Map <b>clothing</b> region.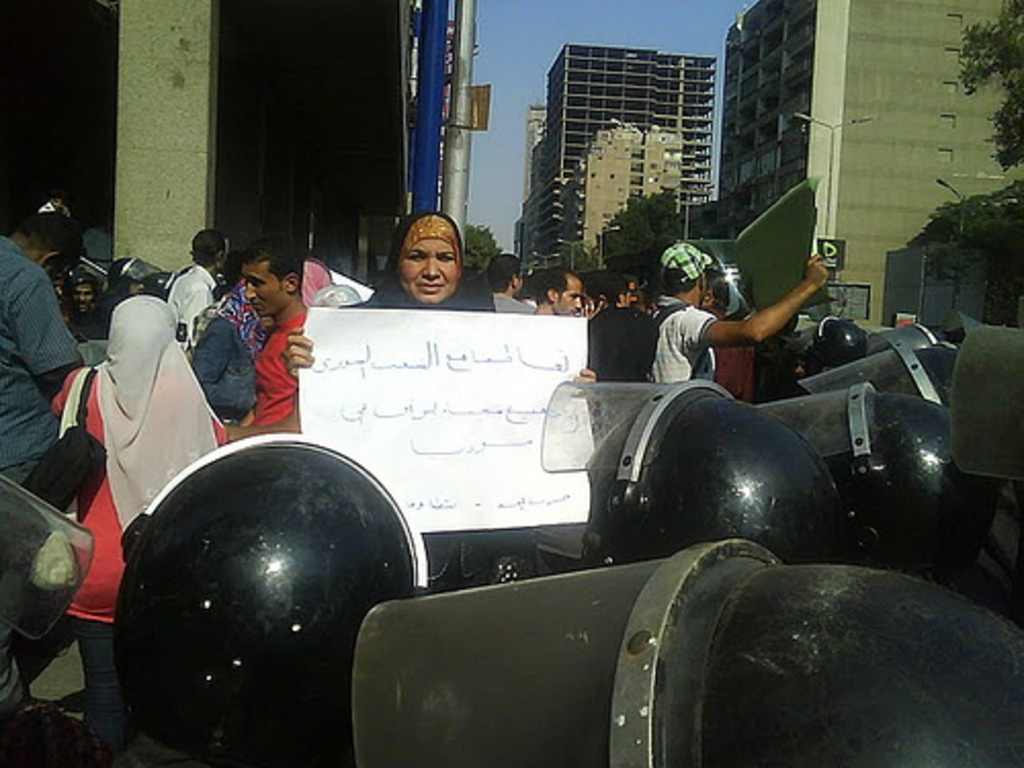
Mapped to bbox=[82, 285, 135, 340].
